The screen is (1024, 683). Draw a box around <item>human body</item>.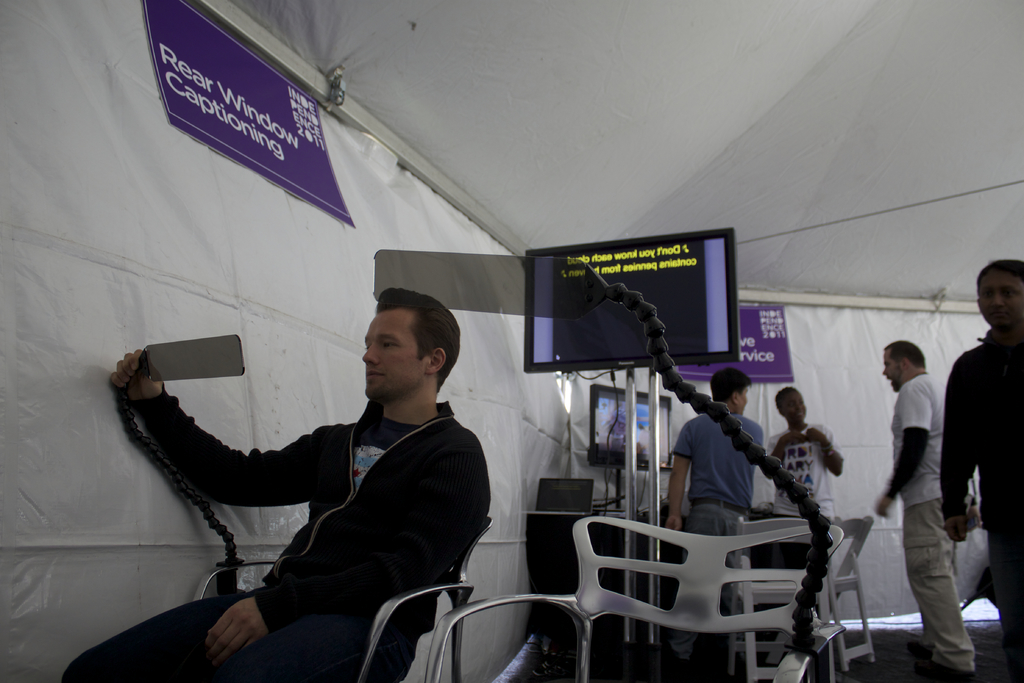
<box>763,411,850,646</box>.
